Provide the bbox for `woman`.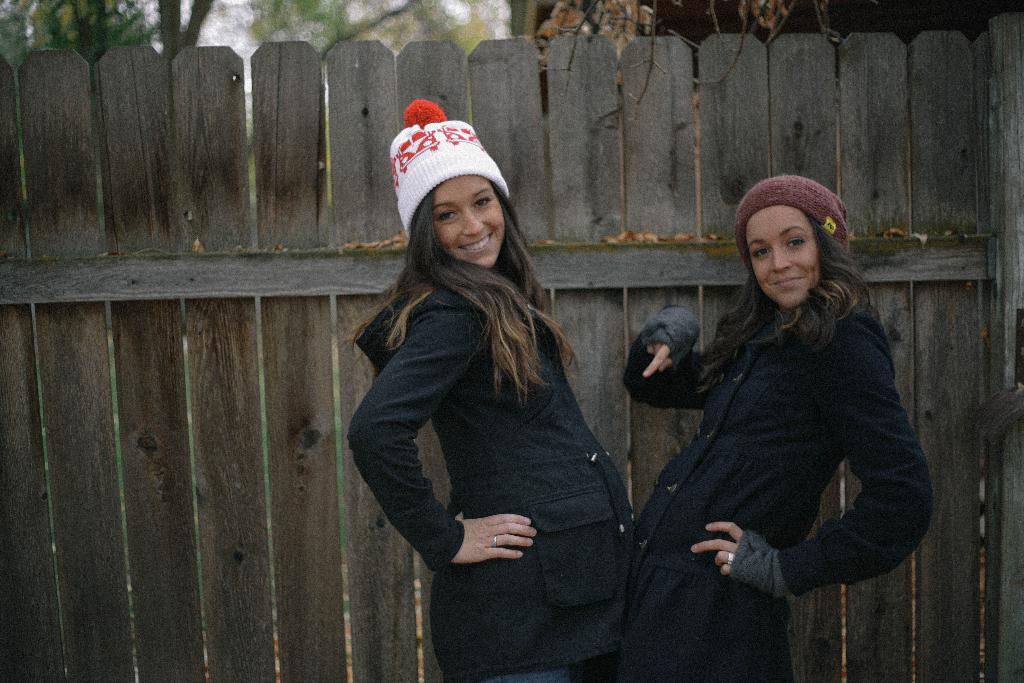
pyautogui.locateOnScreen(620, 172, 938, 682).
